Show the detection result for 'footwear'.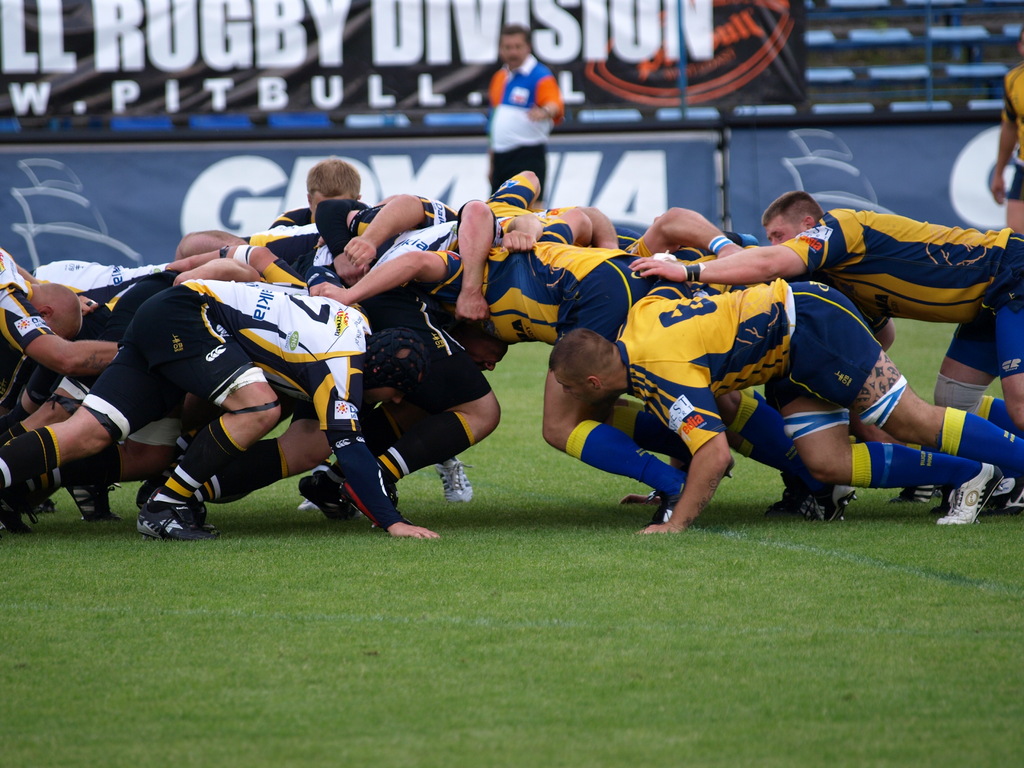
[left=130, top=492, right=220, bottom=538].
